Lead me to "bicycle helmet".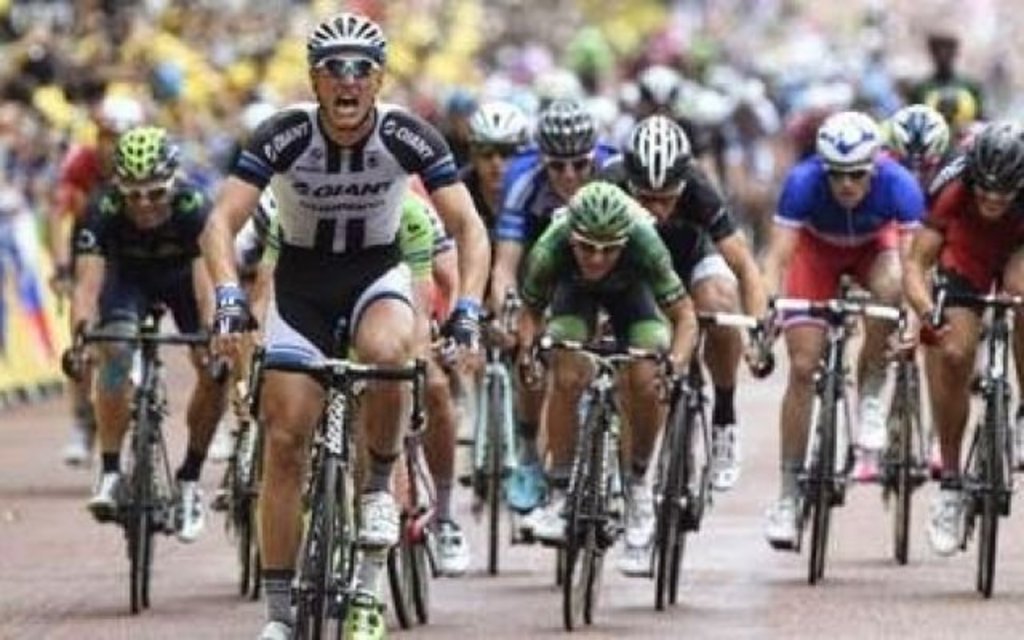
Lead to (x1=886, y1=98, x2=952, y2=186).
